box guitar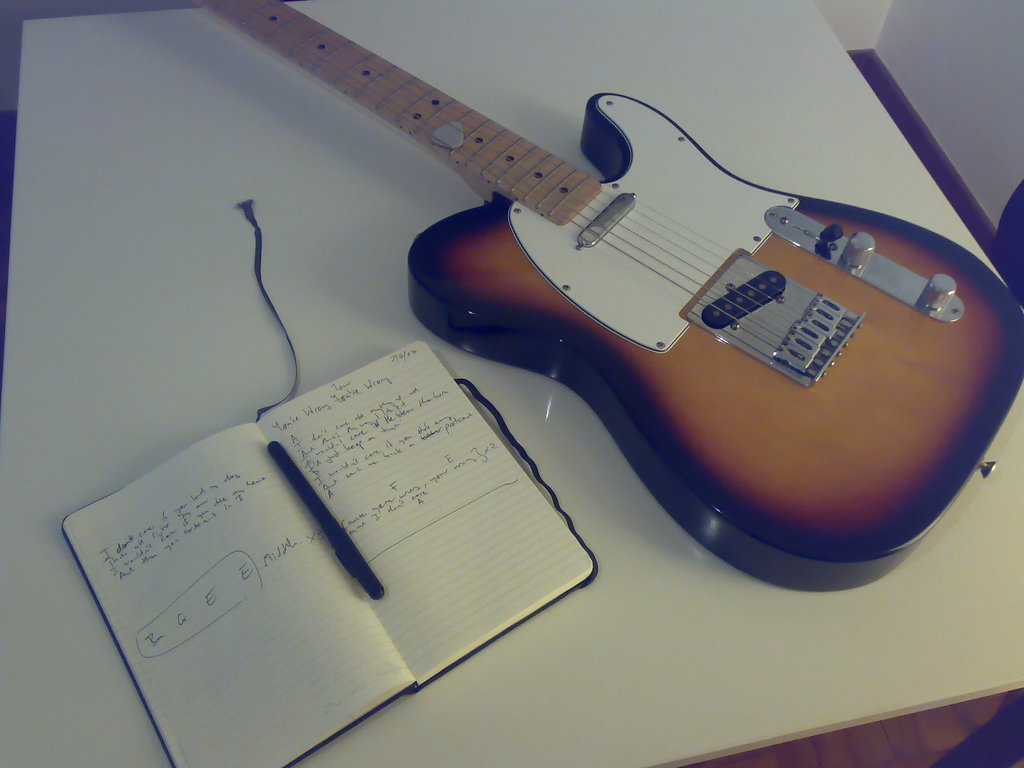
x1=191 y1=0 x2=1023 y2=590
